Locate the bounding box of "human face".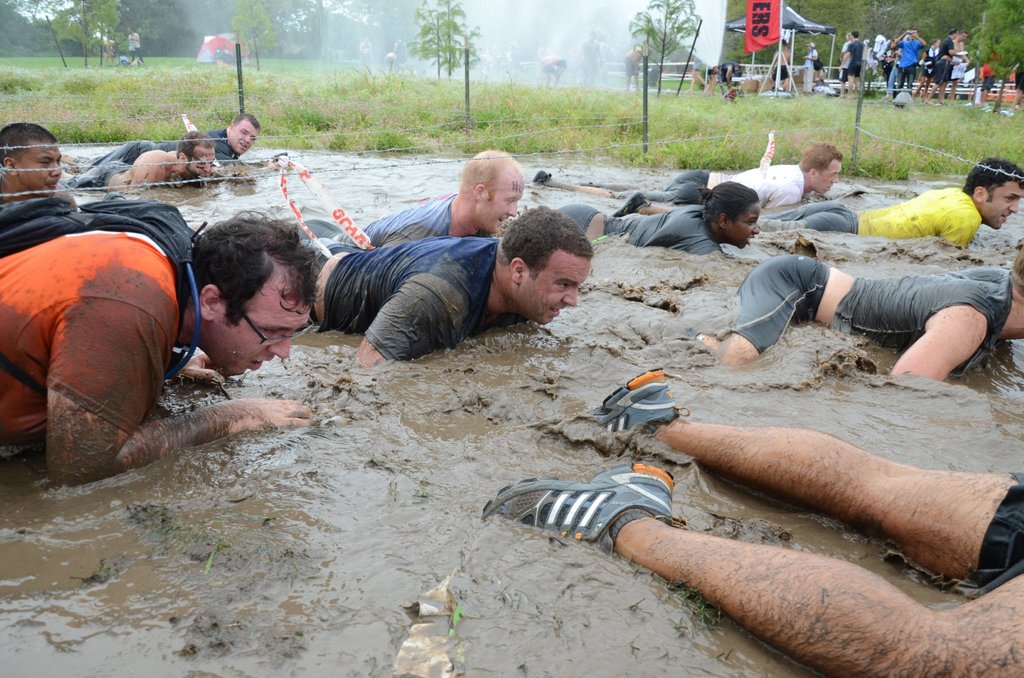
Bounding box: detection(207, 278, 307, 377).
